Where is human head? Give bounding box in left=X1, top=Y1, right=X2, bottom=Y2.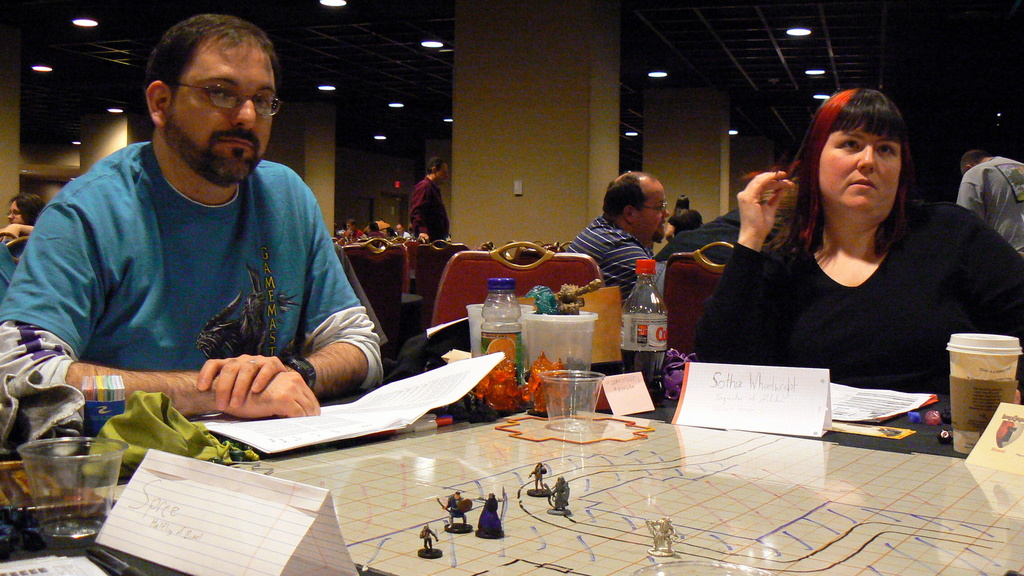
left=806, top=88, right=918, bottom=219.
